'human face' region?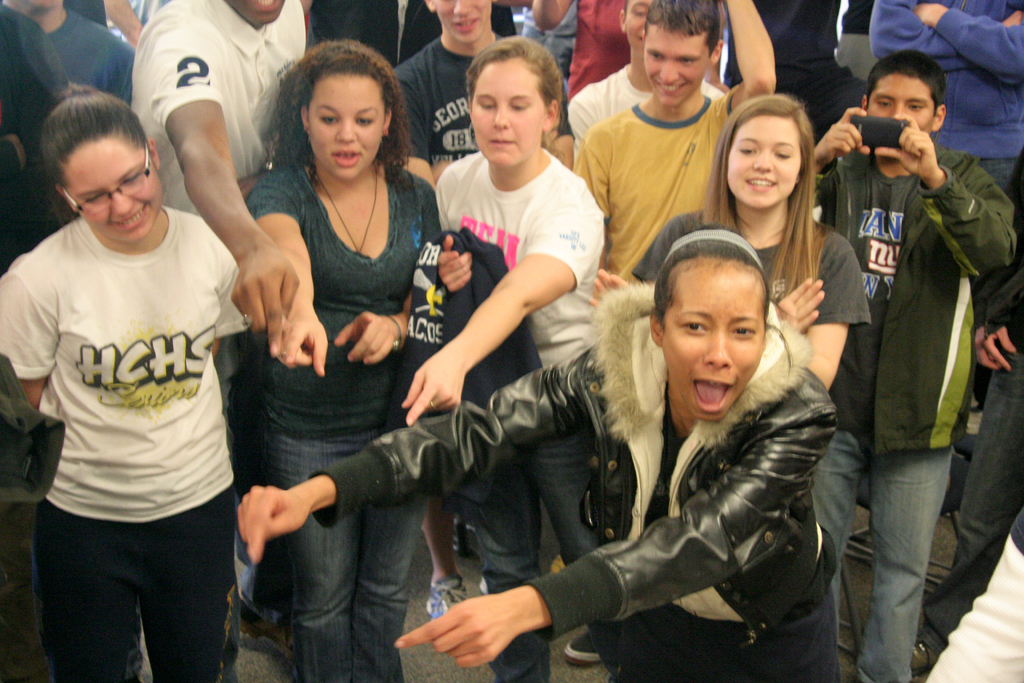
bbox=[660, 261, 762, 420]
